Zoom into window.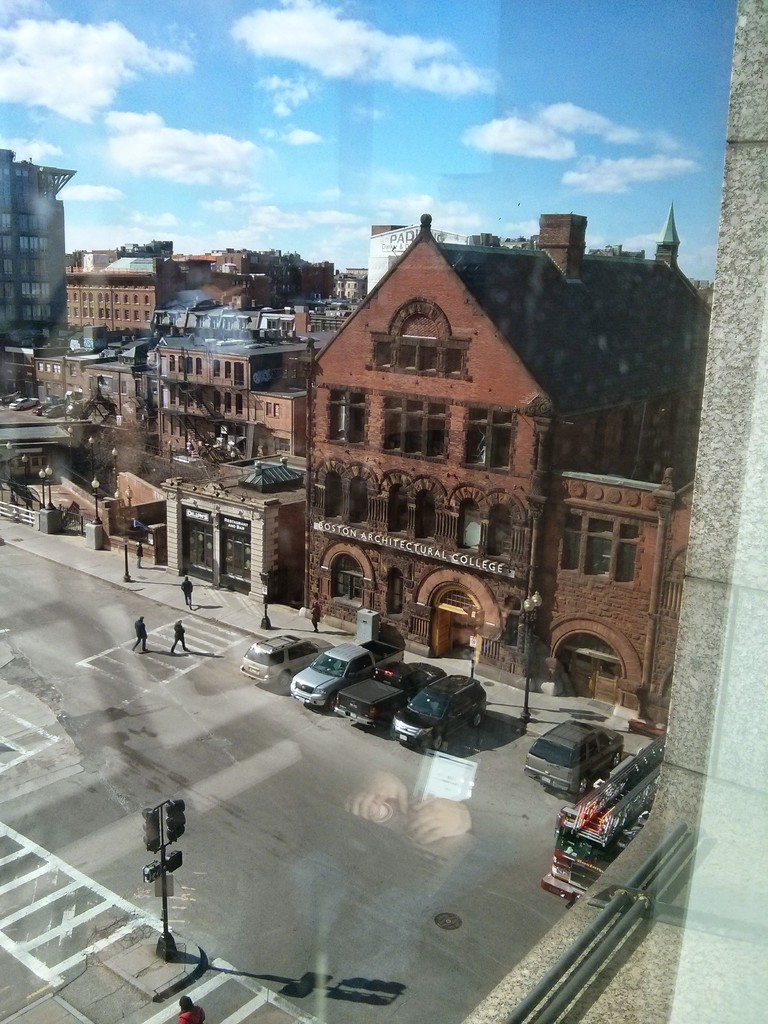
Zoom target: [562,636,614,659].
